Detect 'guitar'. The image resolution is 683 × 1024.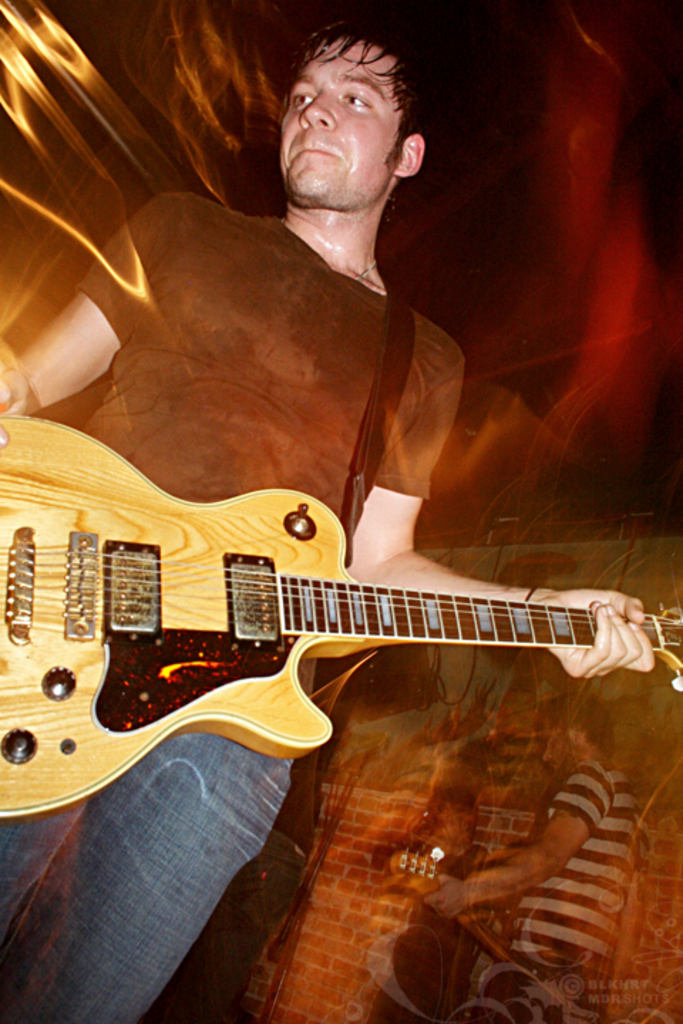
pyautogui.locateOnScreen(0, 432, 682, 812).
